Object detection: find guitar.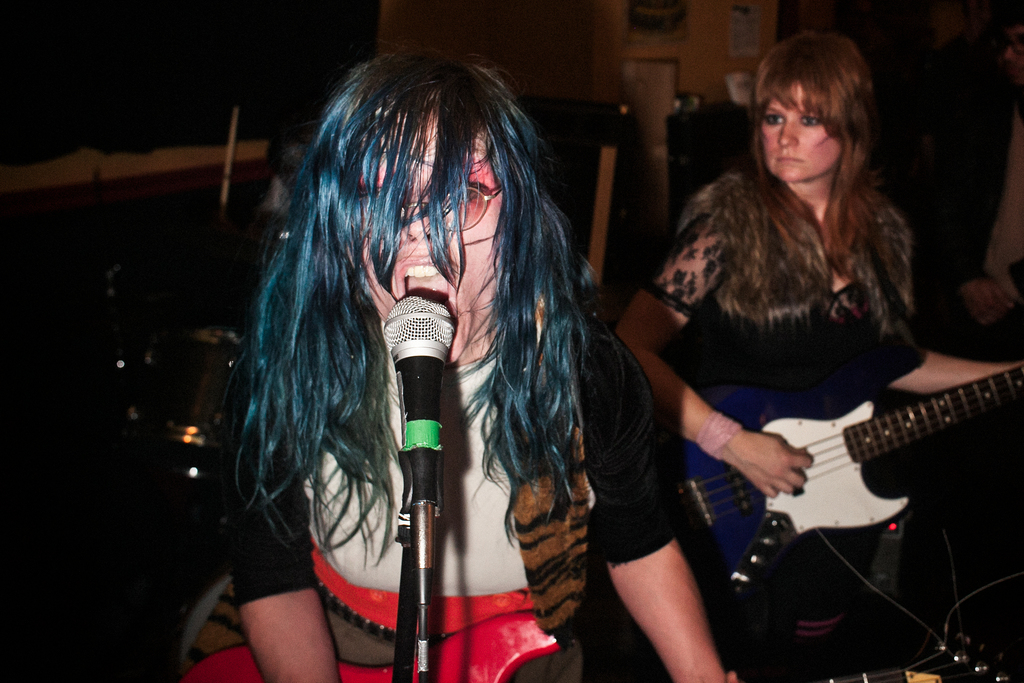
664:323:1014:624.
